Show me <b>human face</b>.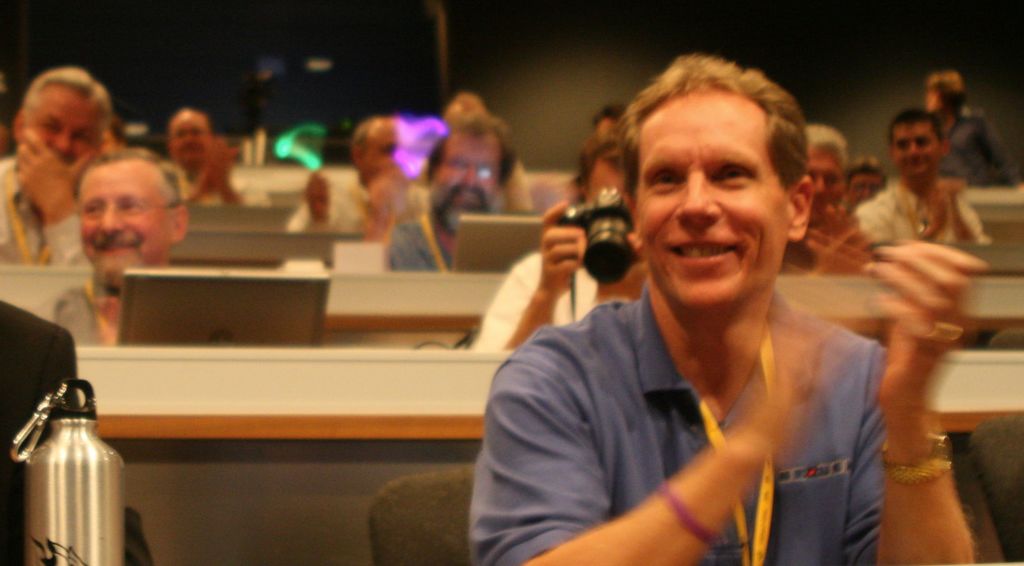
<b>human face</b> is here: box=[84, 155, 178, 289].
